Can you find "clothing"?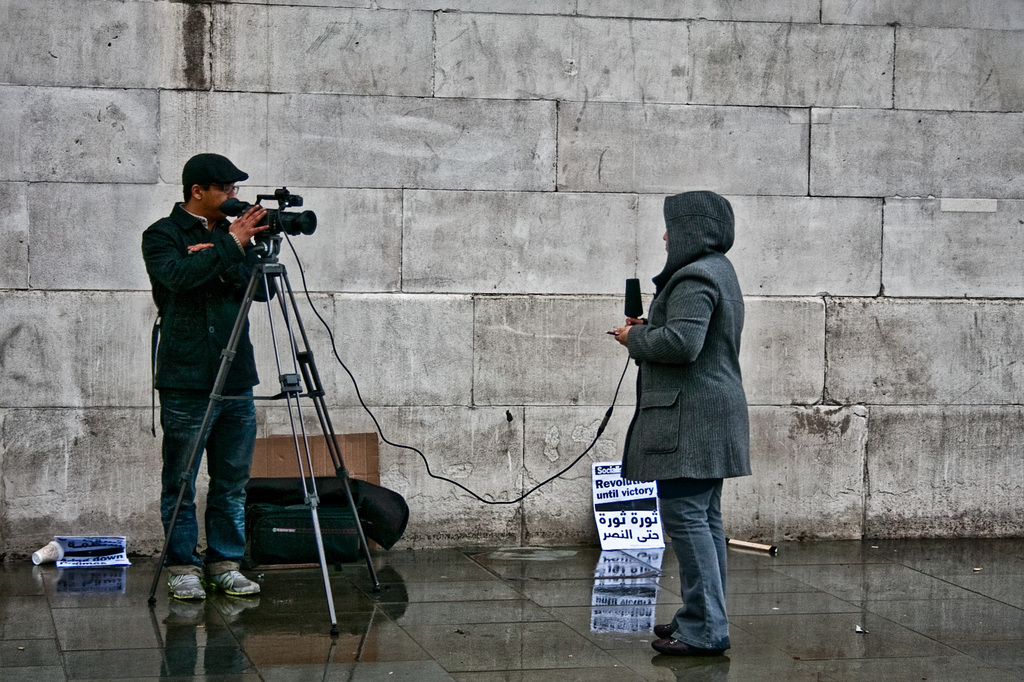
Yes, bounding box: 605,191,752,652.
